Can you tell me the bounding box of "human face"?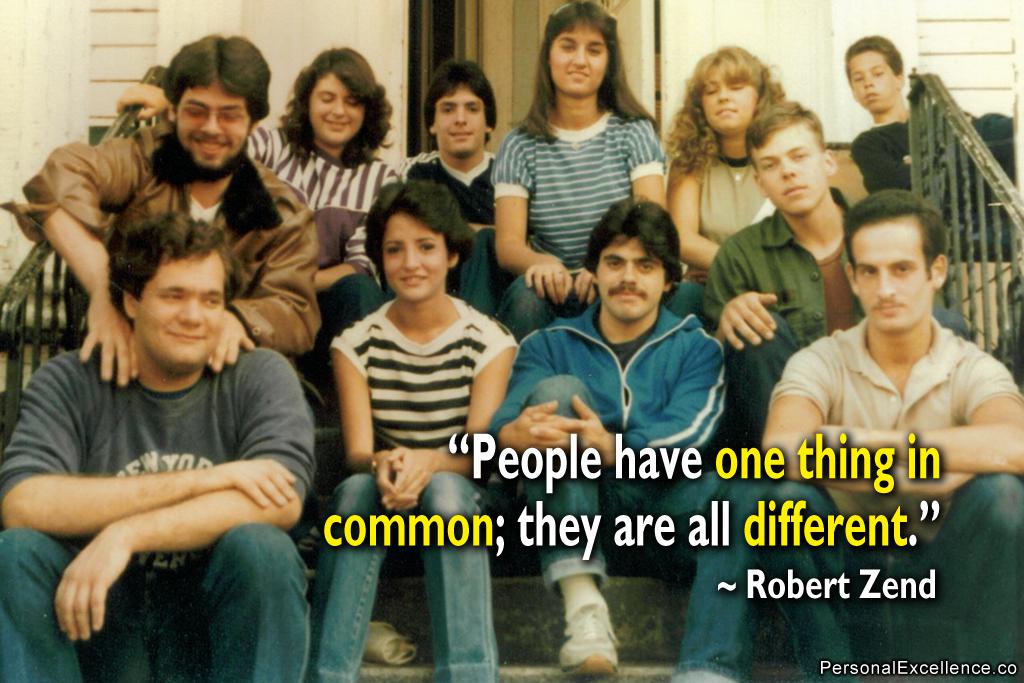
[left=594, top=232, right=670, bottom=323].
